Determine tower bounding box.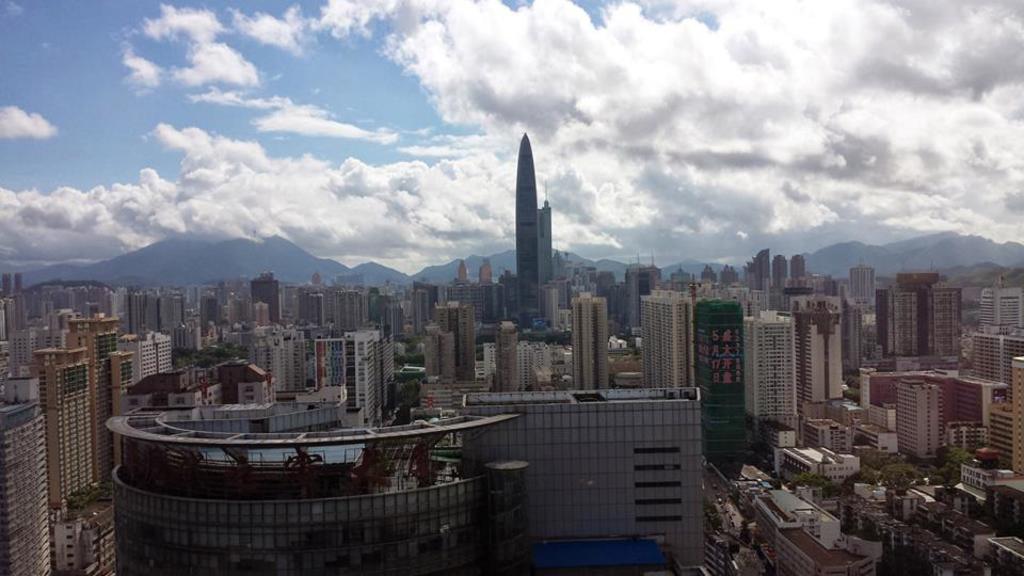
Determined: (249, 269, 279, 320).
